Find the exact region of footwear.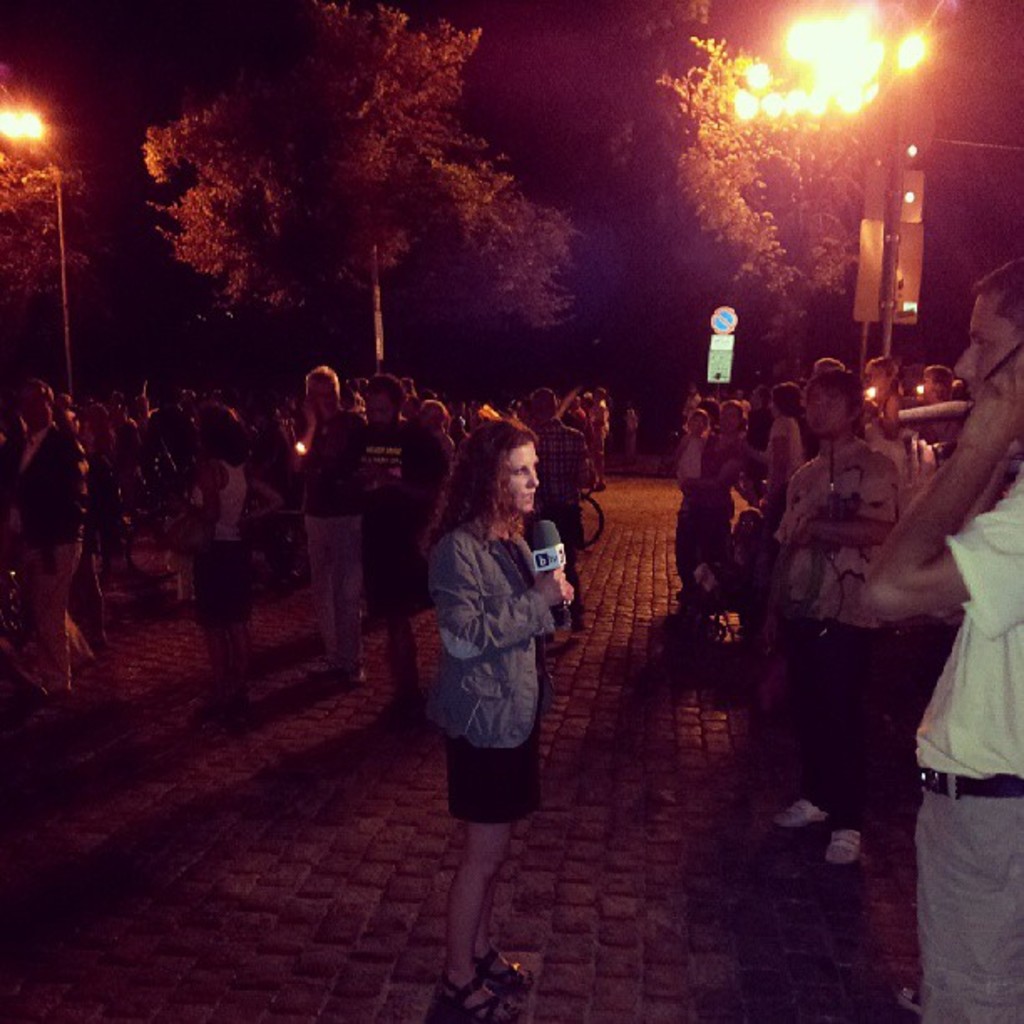
Exact region: bbox=[770, 796, 830, 832].
